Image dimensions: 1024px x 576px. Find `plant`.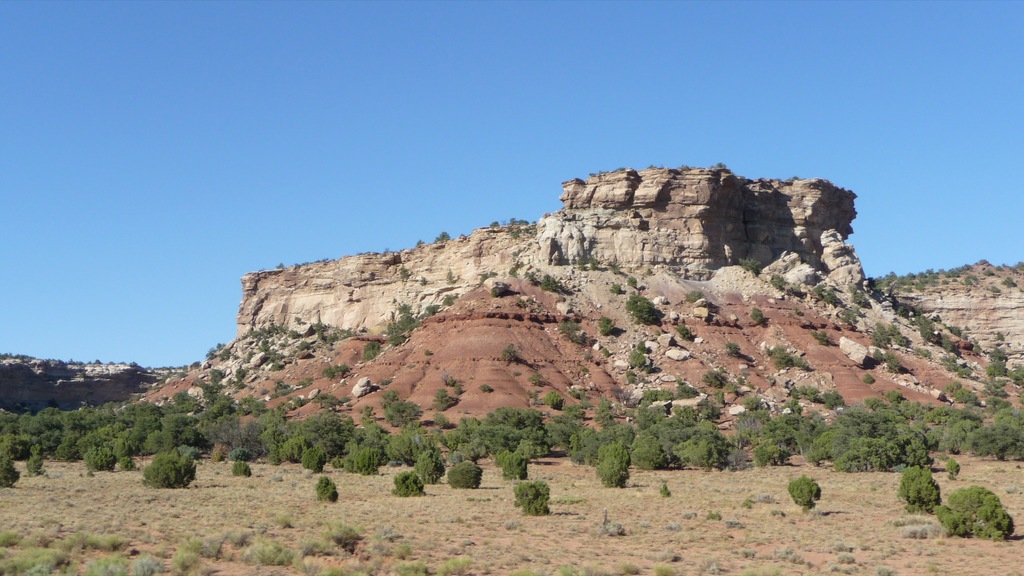
507,476,558,514.
